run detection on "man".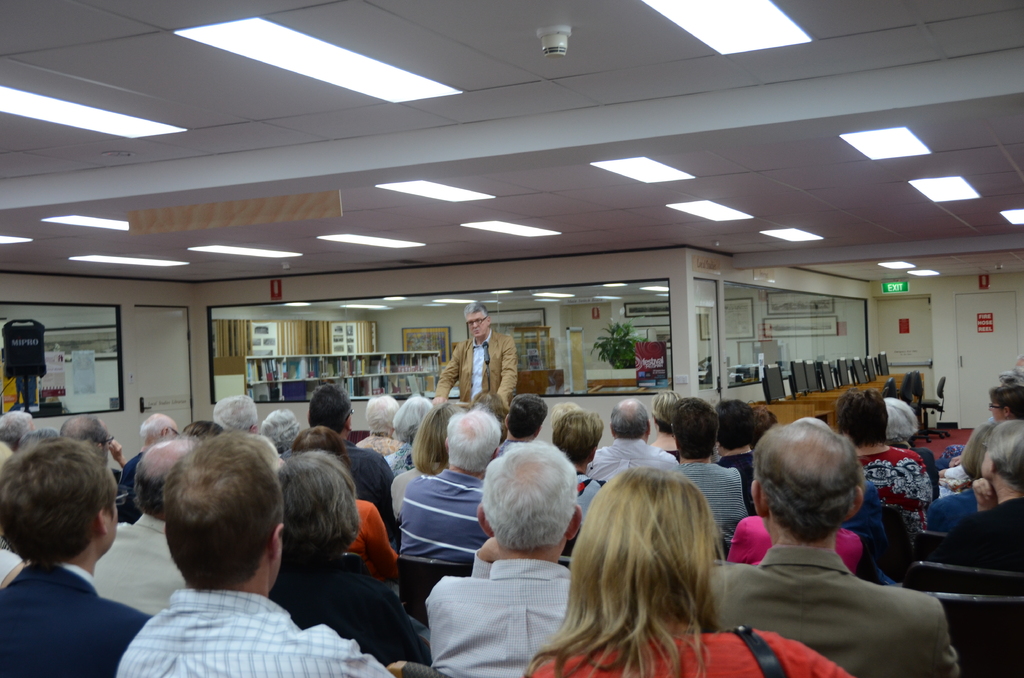
Result: [722, 400, 763, 517].
